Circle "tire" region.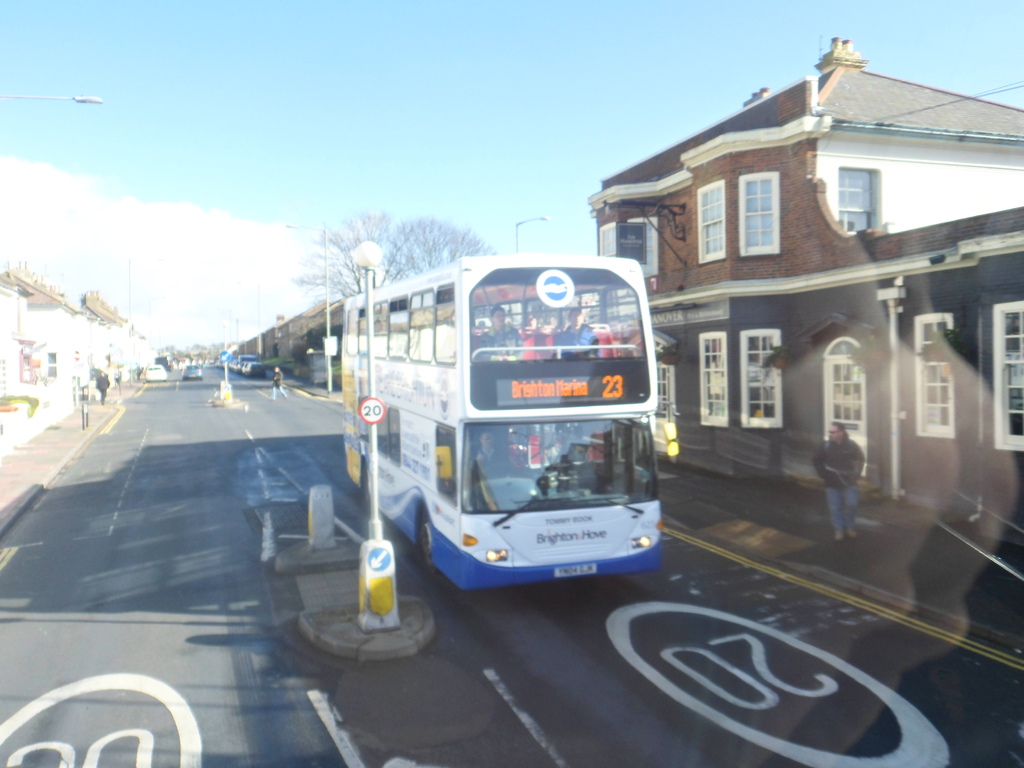
Region: [416, 513, 430, 568].
